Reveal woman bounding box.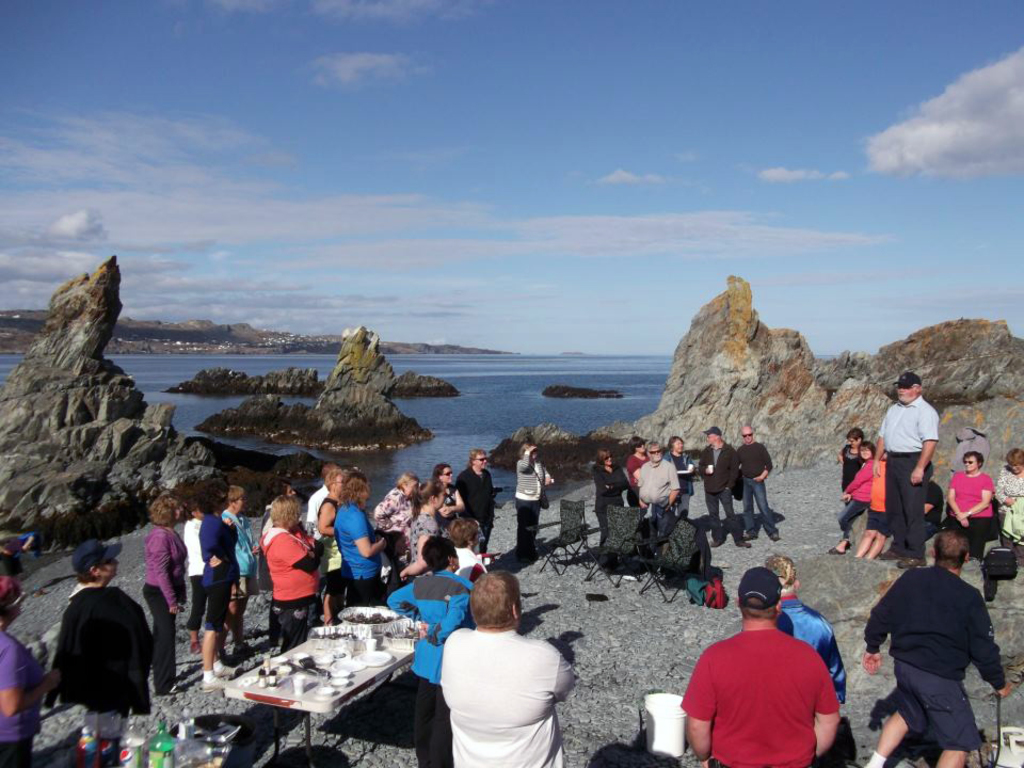
Revealed: {"x1": 378, "y1": 475, "x2": 421, "y2": 566}.
